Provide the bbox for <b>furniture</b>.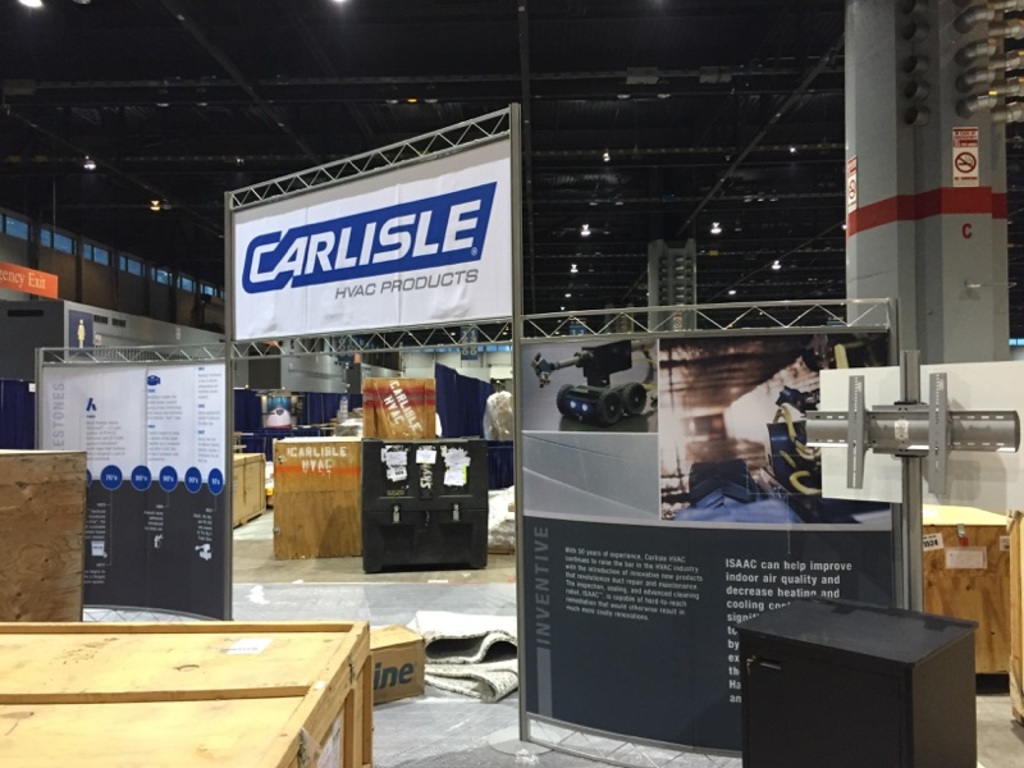
pyautogui.locateOnScreen(0, 445, 88, 622).
